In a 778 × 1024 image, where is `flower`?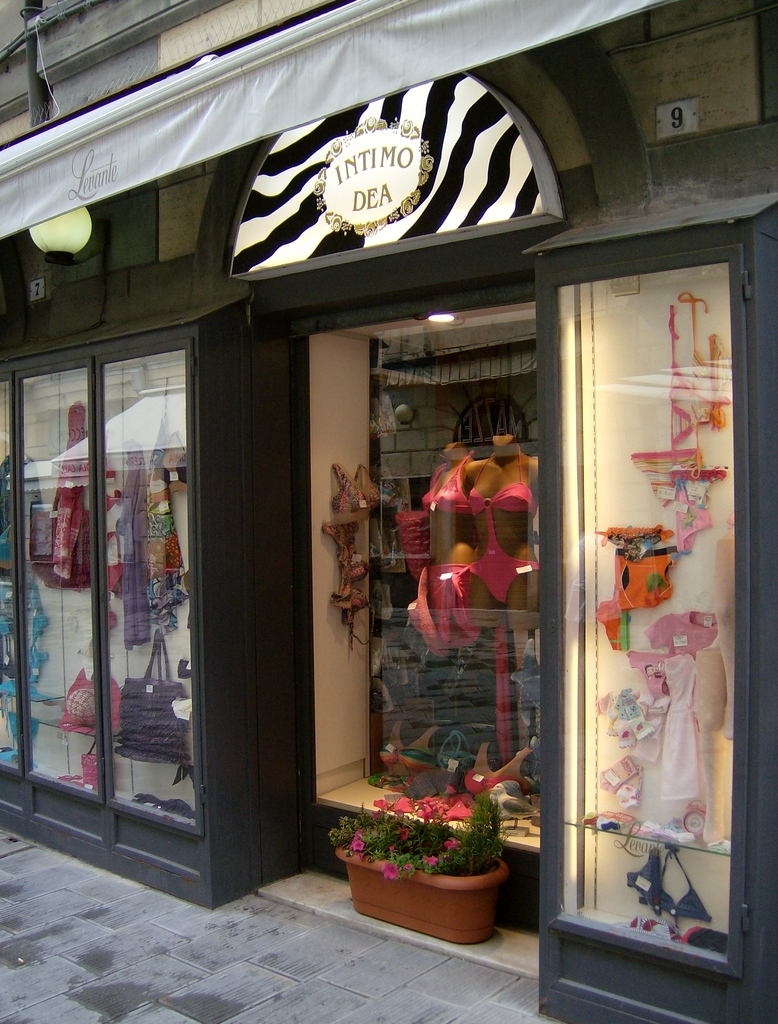
region(379, 860, 399, 883).
